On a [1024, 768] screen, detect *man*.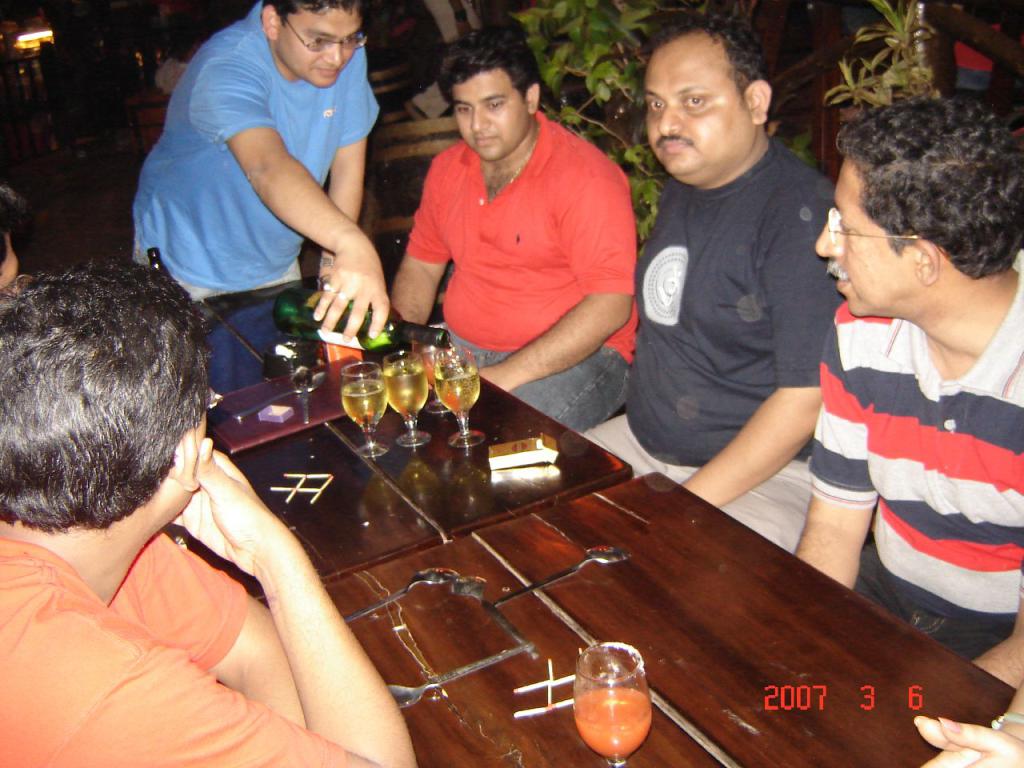
pyautogui.locateOnScreen(569, 13, 838, 565).
